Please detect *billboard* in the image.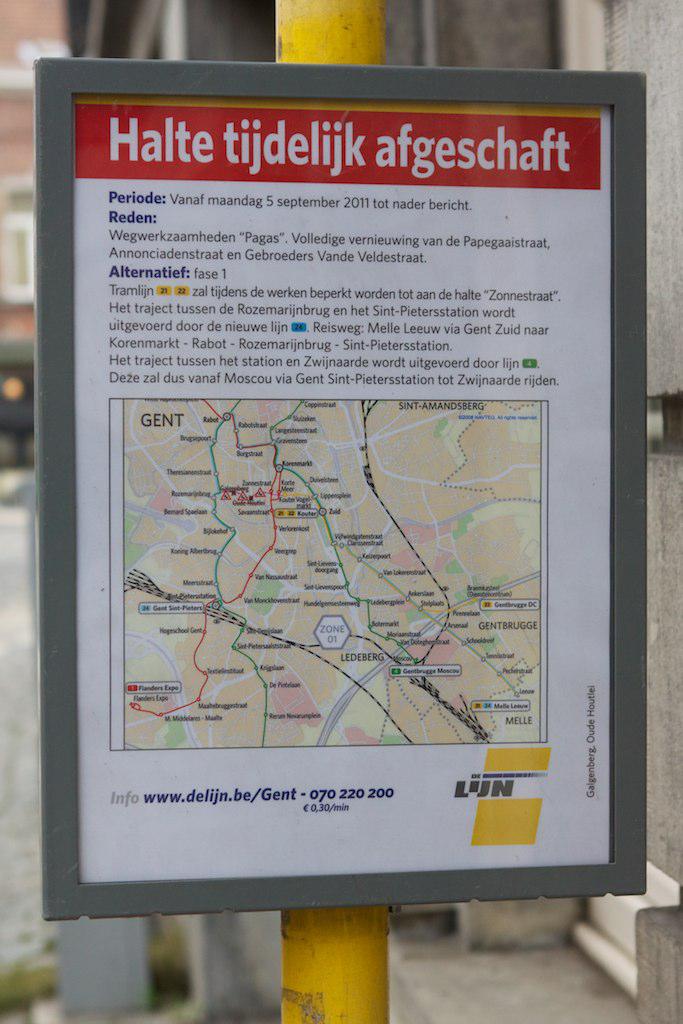
(left=43, top=63, right=649, bottom=903).
